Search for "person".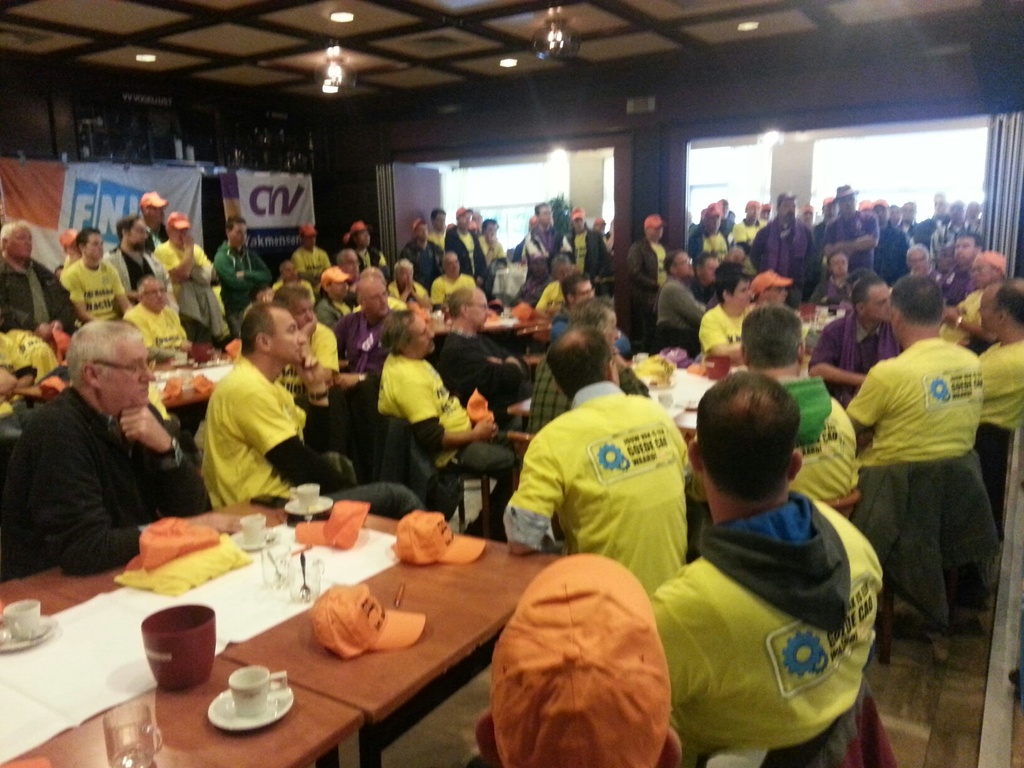
Found at box=[943, 252, 1007, 359].
